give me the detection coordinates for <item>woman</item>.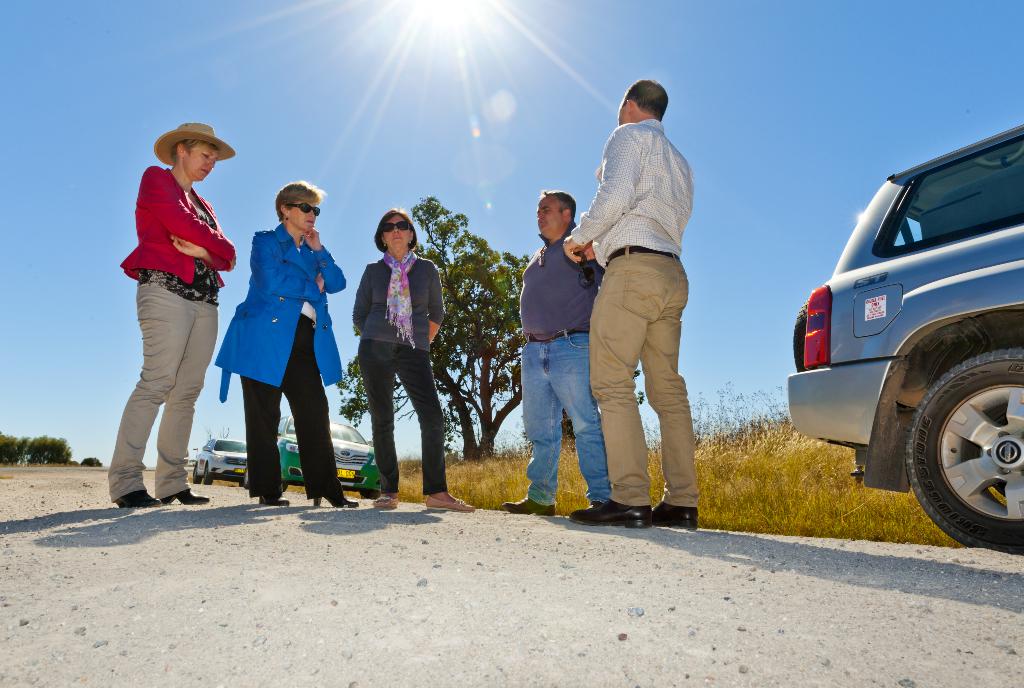
[210,177,351,512].
